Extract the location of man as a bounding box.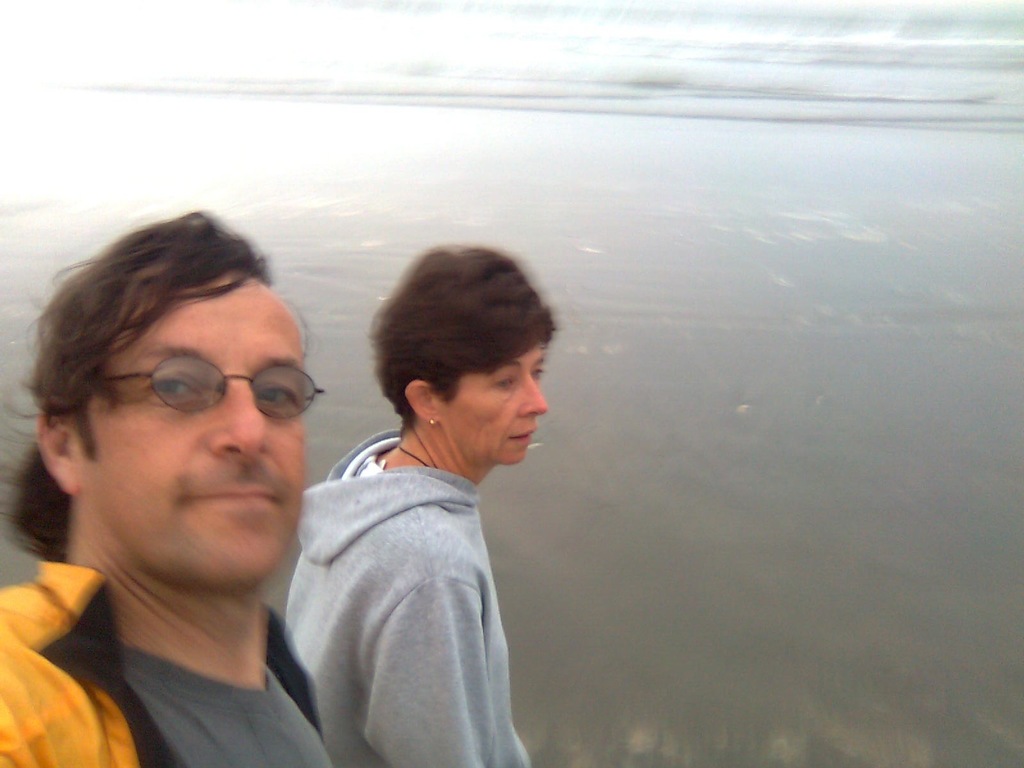
Rect(0, 223, 373, 762).
